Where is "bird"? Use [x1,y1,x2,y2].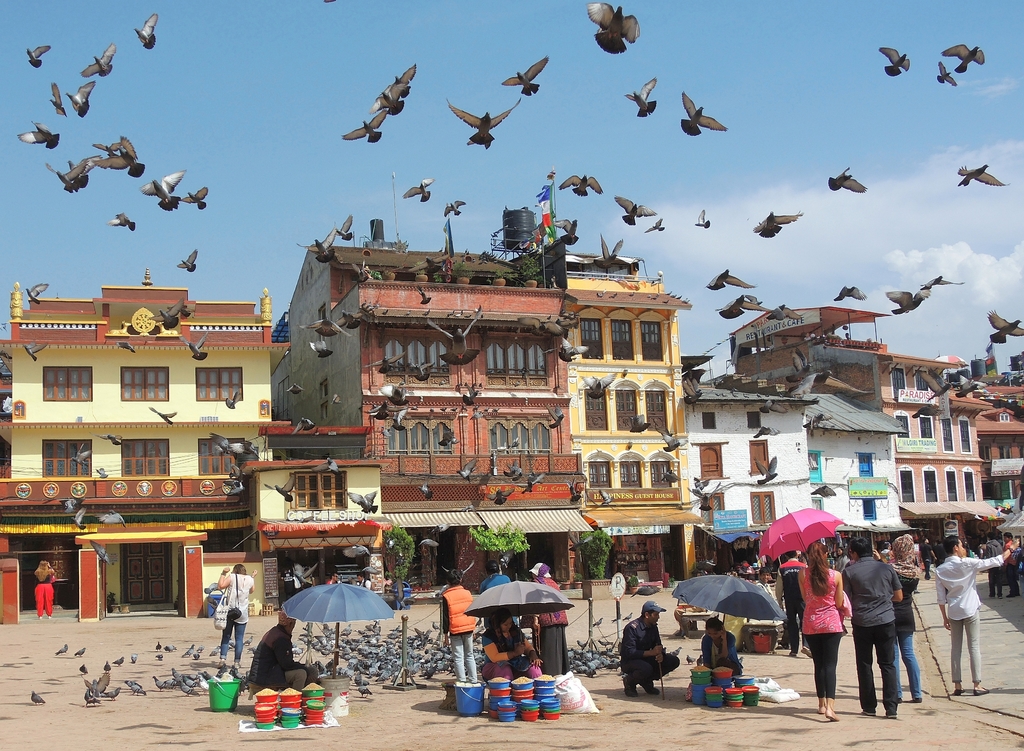
[181,251,199,276].
